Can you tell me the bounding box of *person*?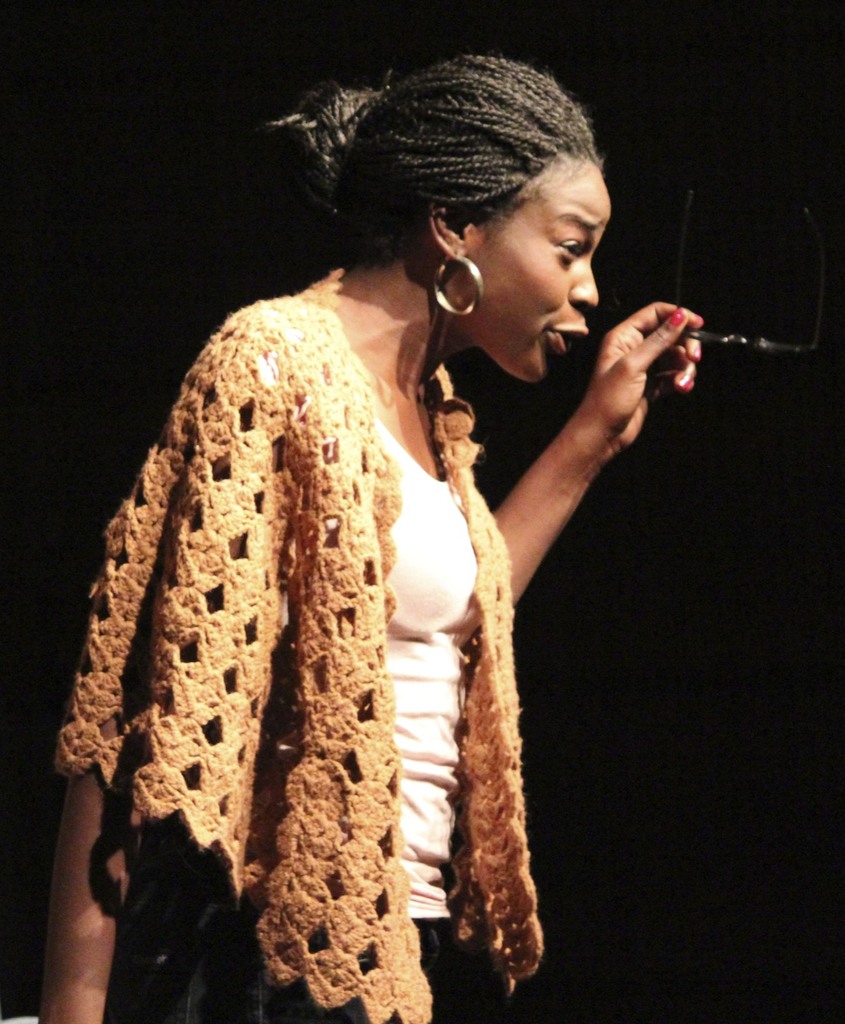
(left=26, top=52, right=708, bottom=1023).
